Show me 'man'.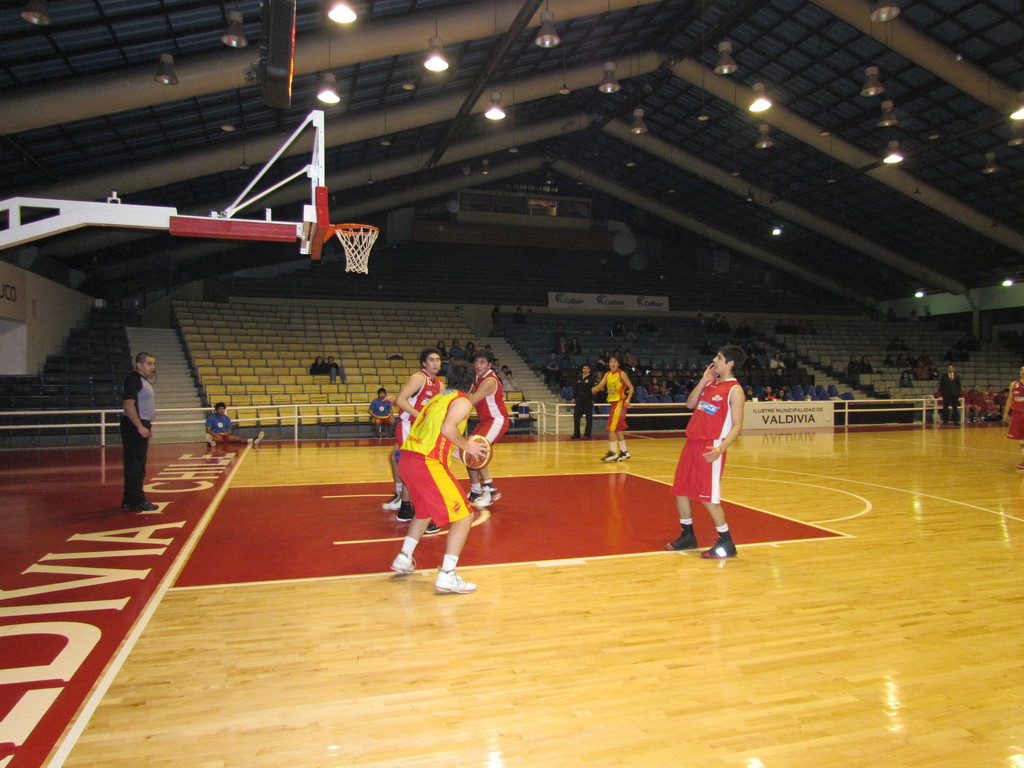
'man' is here: pyautogui.locateOnScreen(207, 398, 264, 443).
